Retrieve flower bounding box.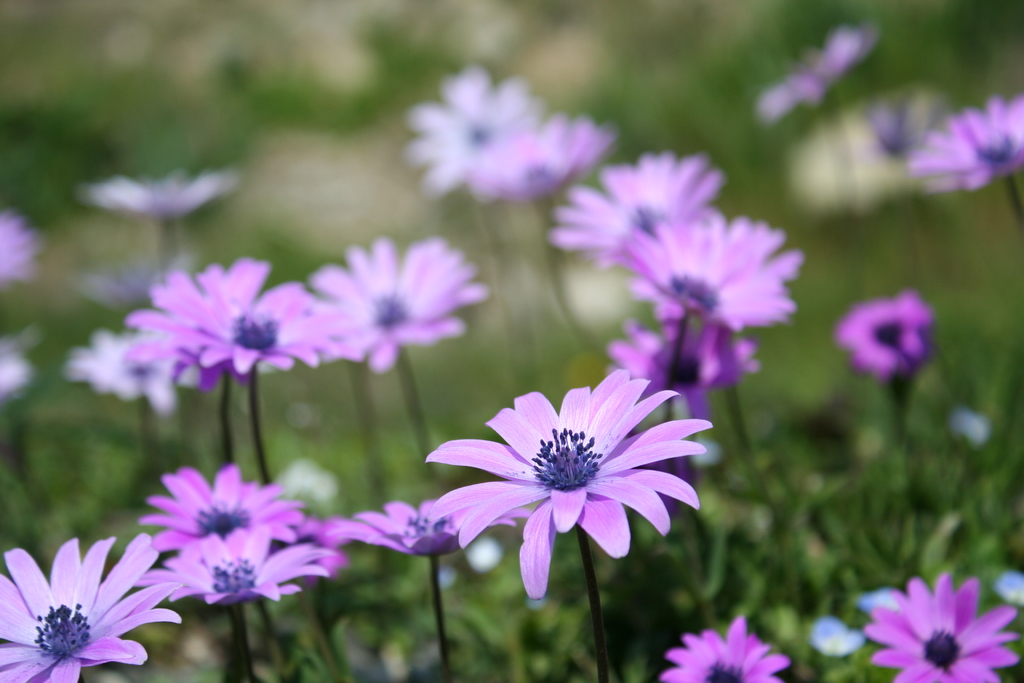
Bounding box: [left=66, top=327, right=200, bottom=411].
